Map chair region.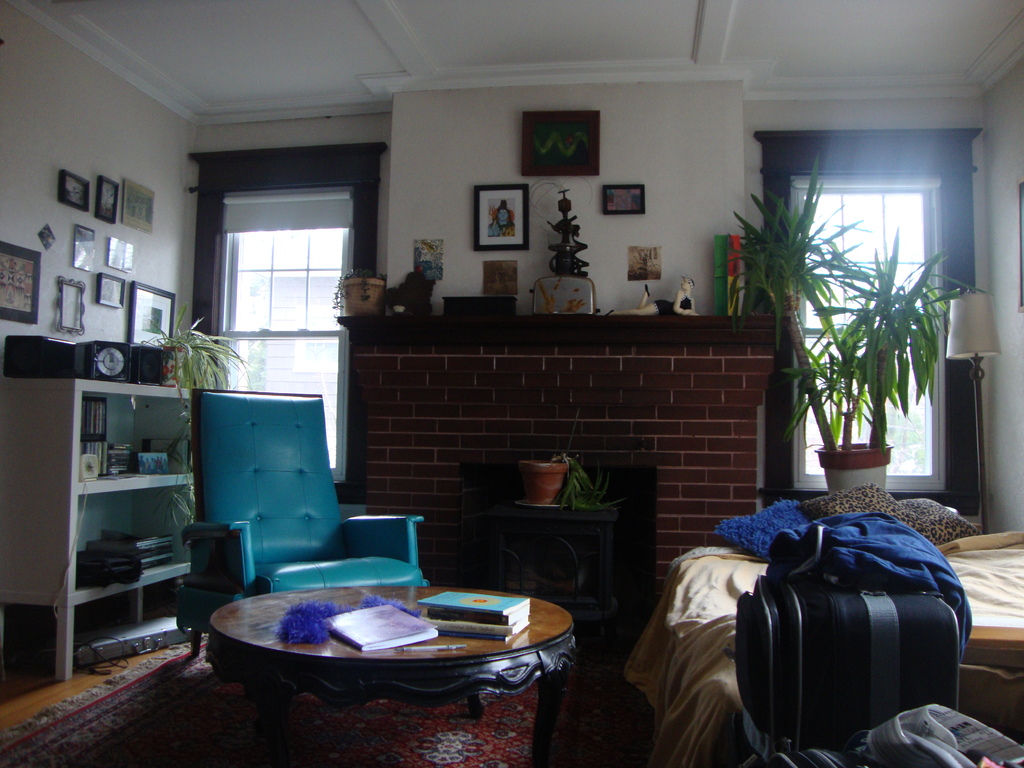
Mapped to Rect(164, 410, 352, 620).
